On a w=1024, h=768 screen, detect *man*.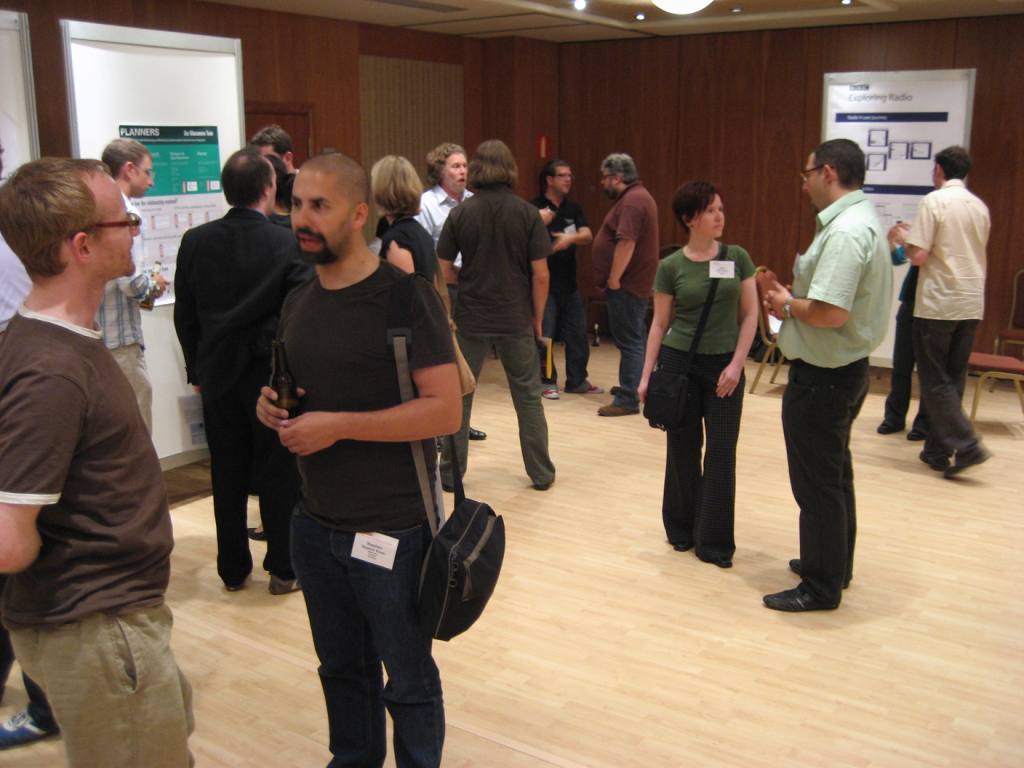
bbox=(775, 139, 886, 608).
